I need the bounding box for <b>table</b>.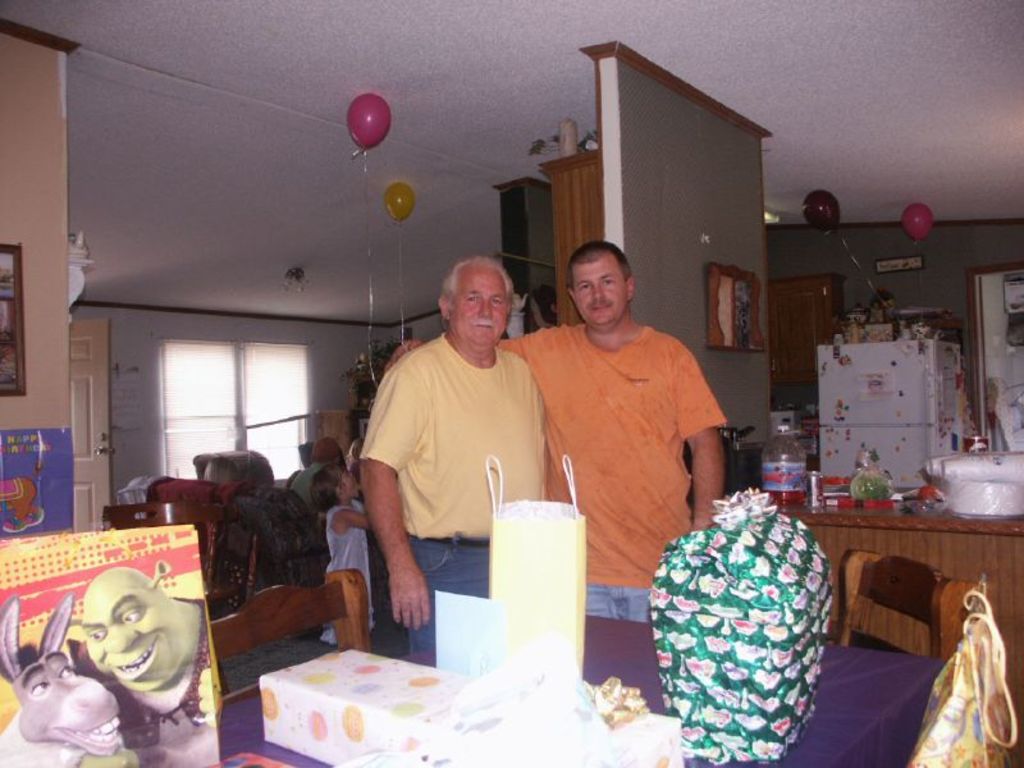
Here it is: <box>777,495,1023,767</box>.
